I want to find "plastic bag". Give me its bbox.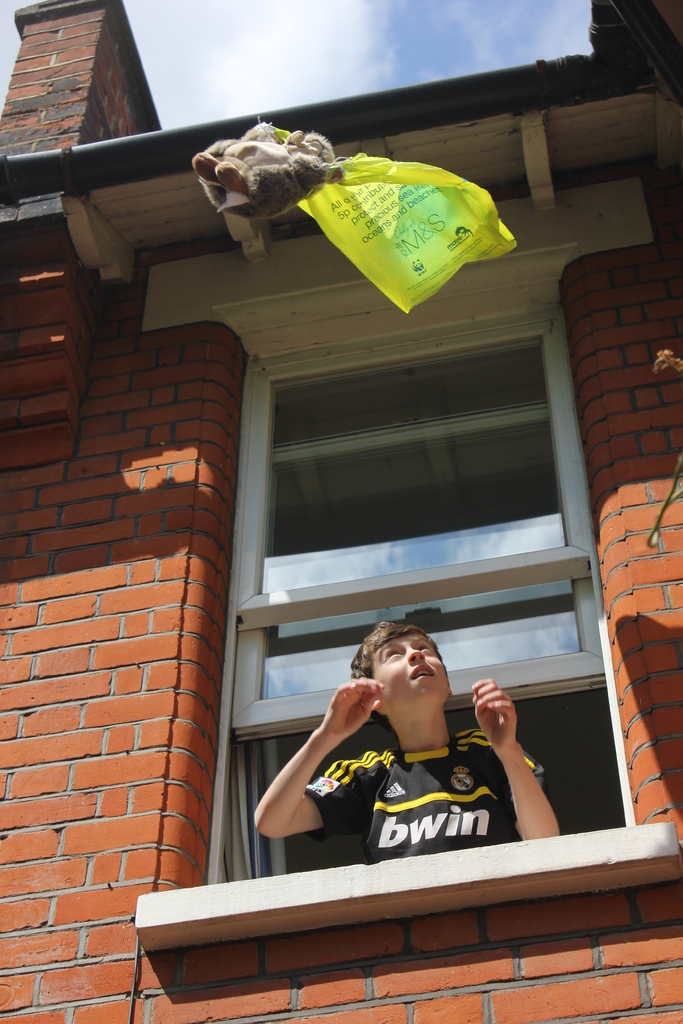
(295,147,518,317).
